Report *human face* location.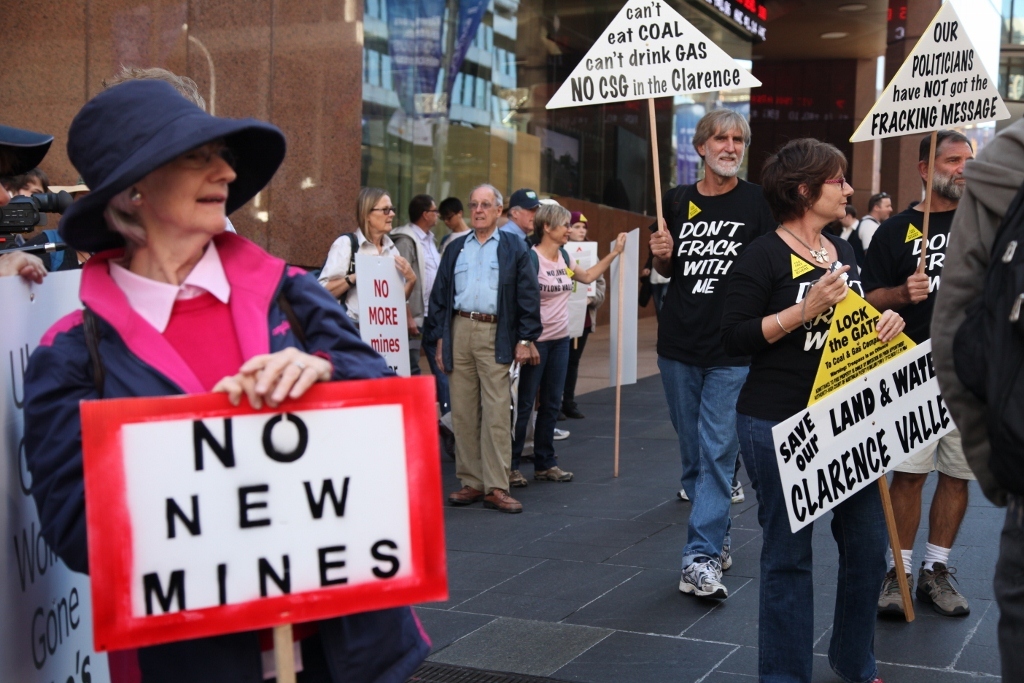
Report: x1=549, y1=215, x2=572, y2=243.
